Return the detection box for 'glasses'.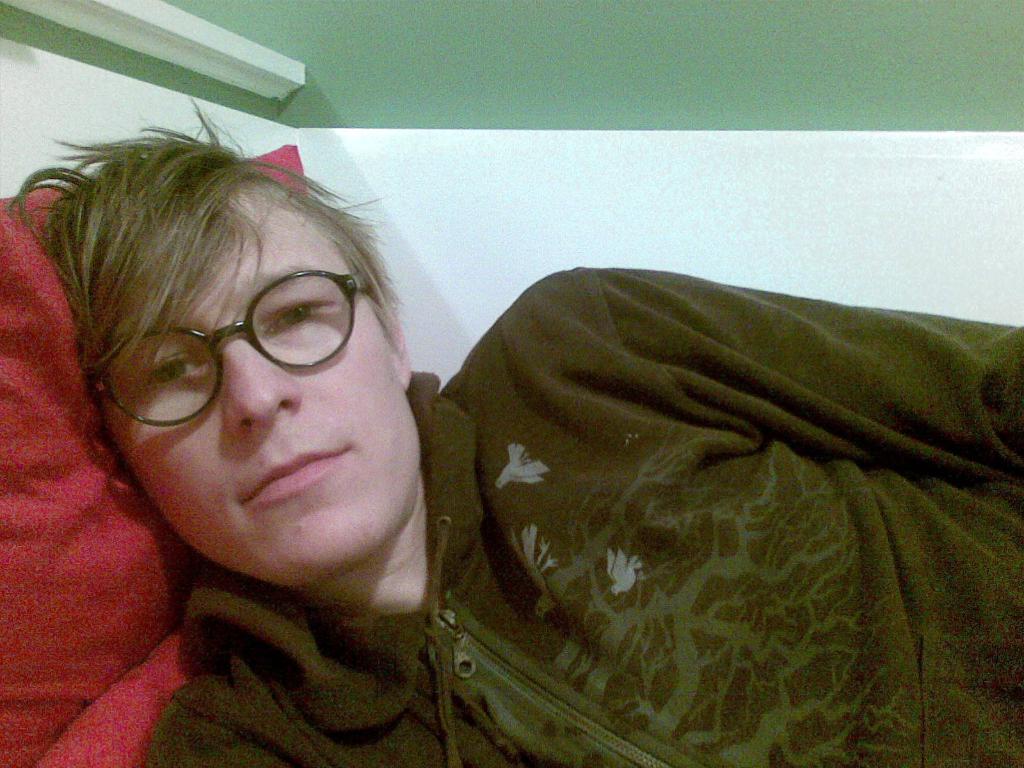
left=76, top=299, right=370, bottom=410.
